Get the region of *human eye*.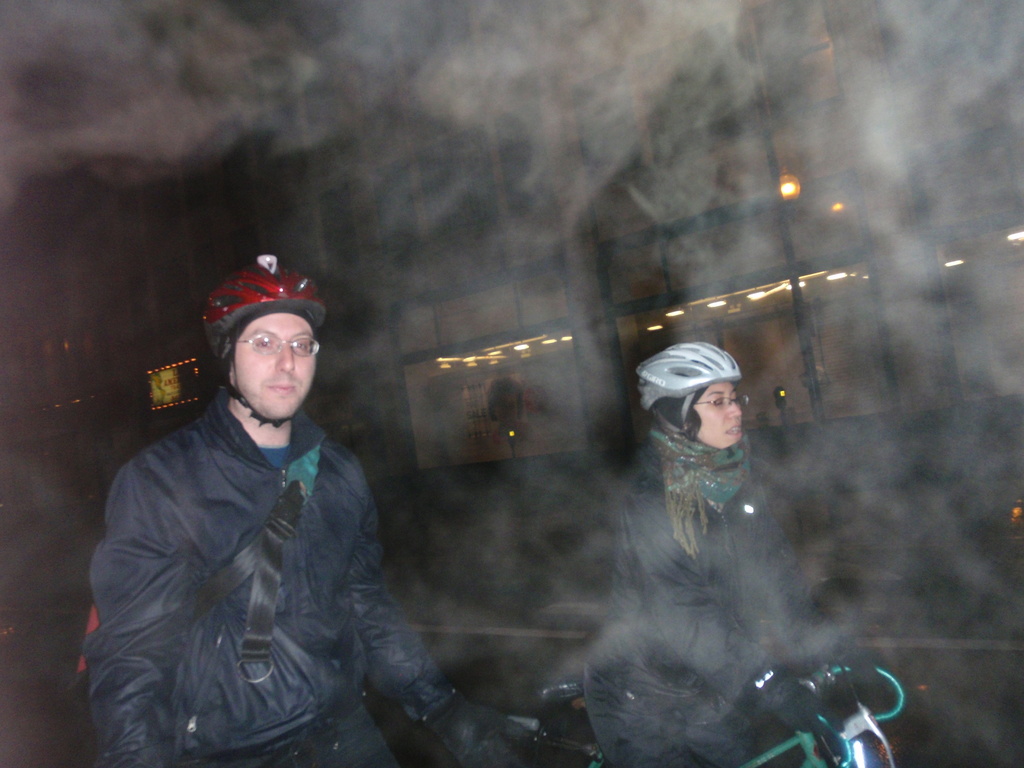
detection(713, 397, 727, 408).
